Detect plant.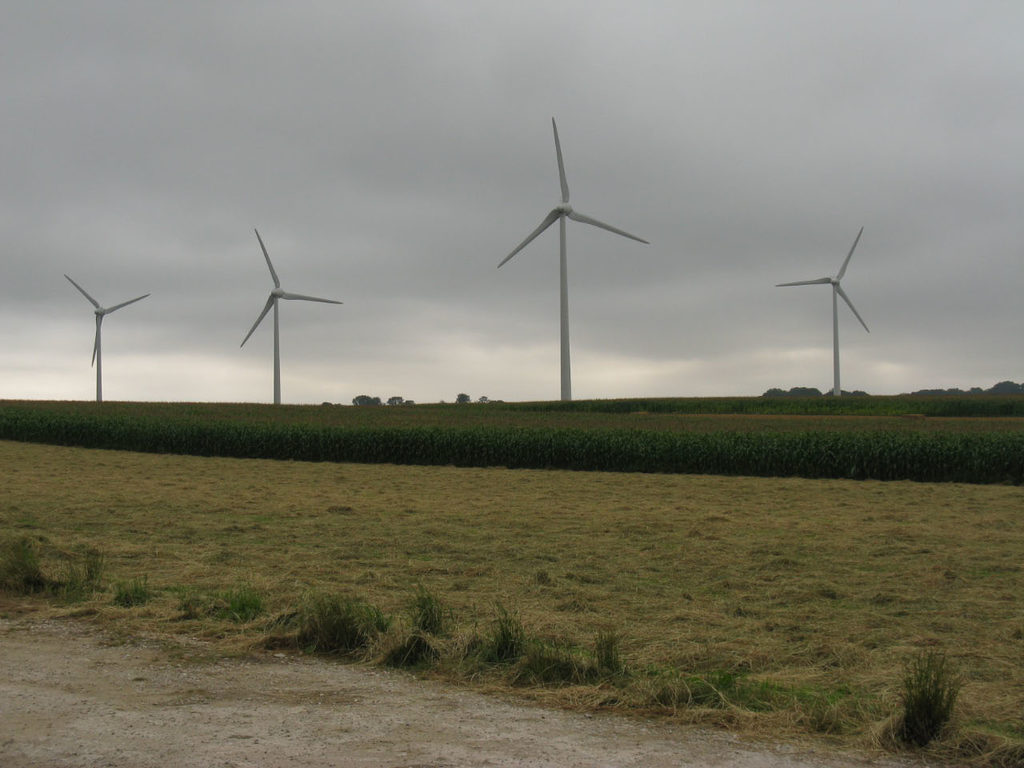
Detected at rect(414, 580, 471, 656).
